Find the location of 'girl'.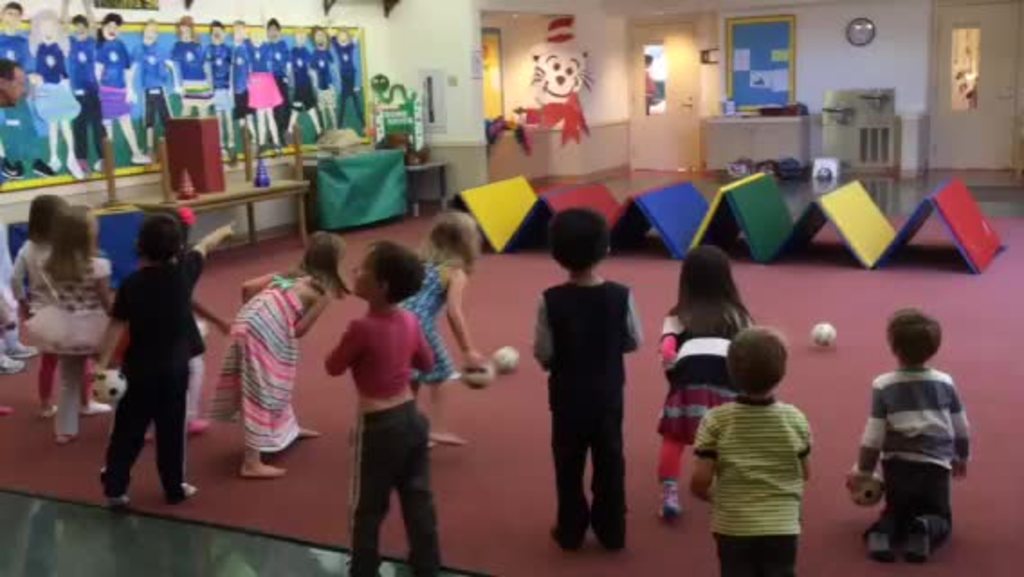
Location: BBox(148, 202, 225, 433).
